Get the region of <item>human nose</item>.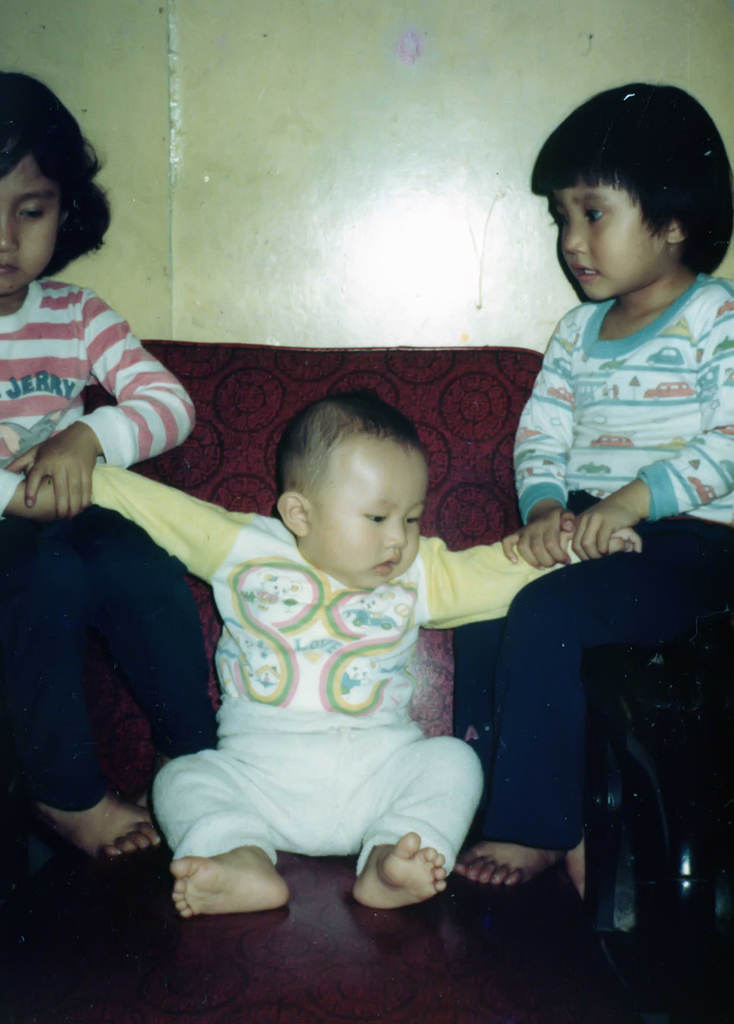
0, 207, 20, 249.
